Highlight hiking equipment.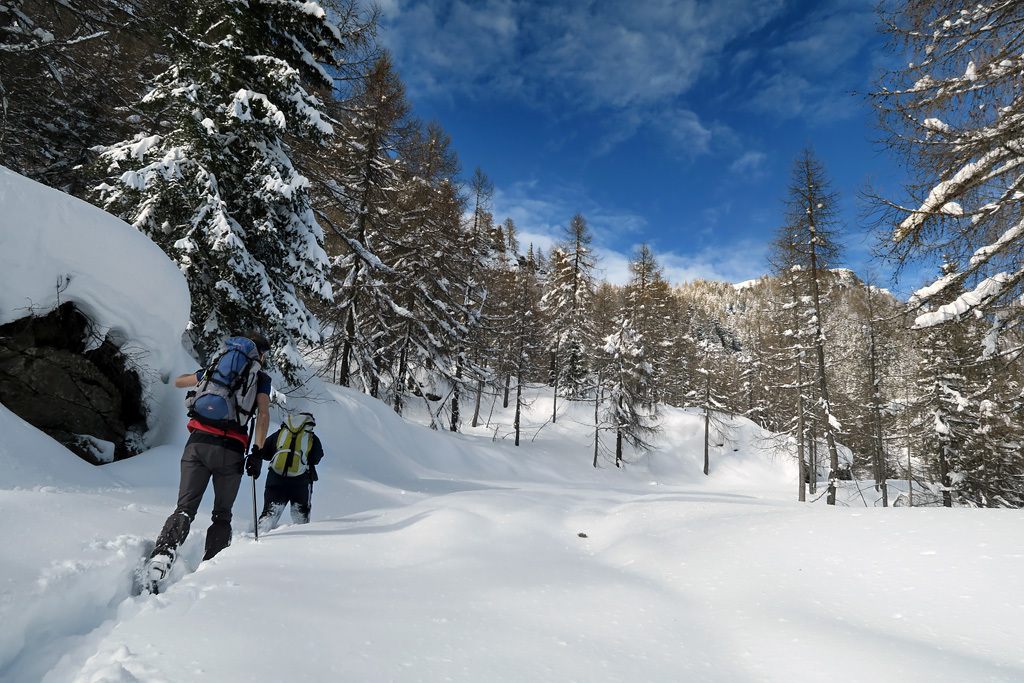
Highlighted region: (x1=268, y1=412, x2=319, y2=480).
